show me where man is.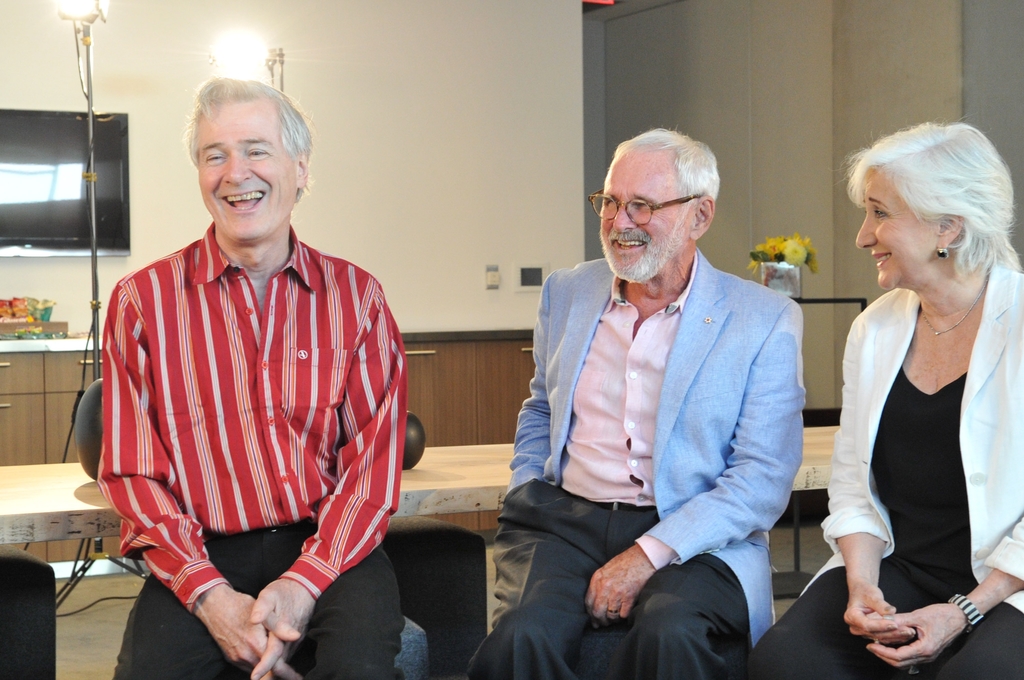
man is at box(486, 127, 805, 674).
